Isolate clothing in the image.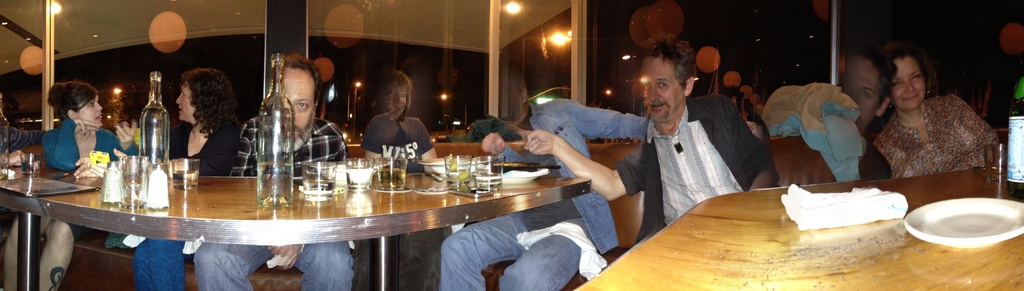
Isolated region: x1=351, y1=116, x2=434, y2=290.
